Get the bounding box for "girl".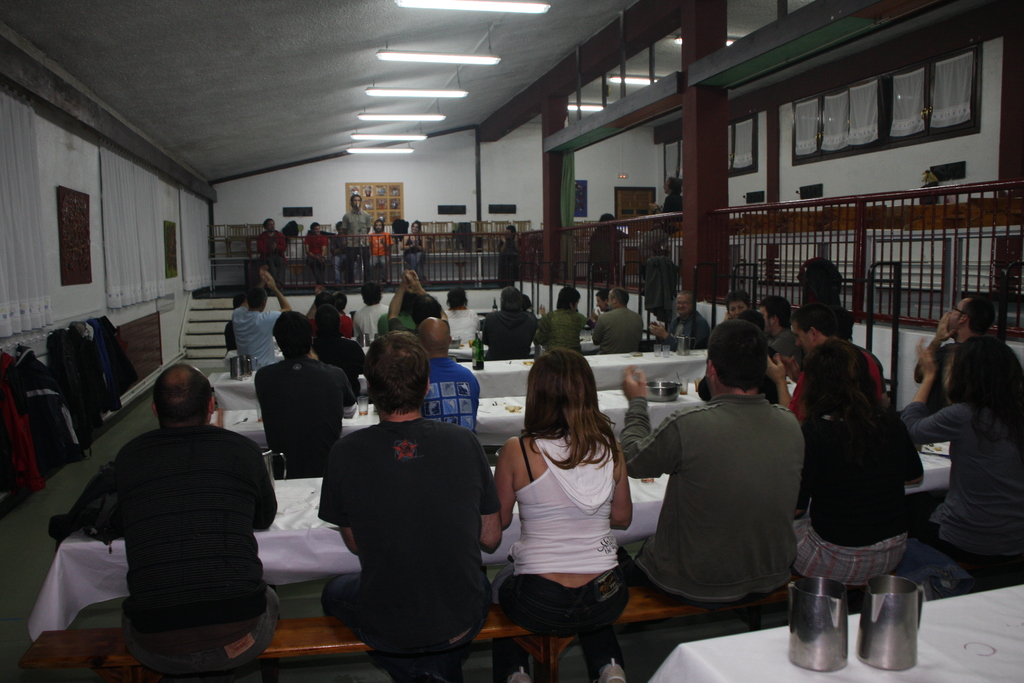
[left=901, top=333, right=1023, bottom=571].
